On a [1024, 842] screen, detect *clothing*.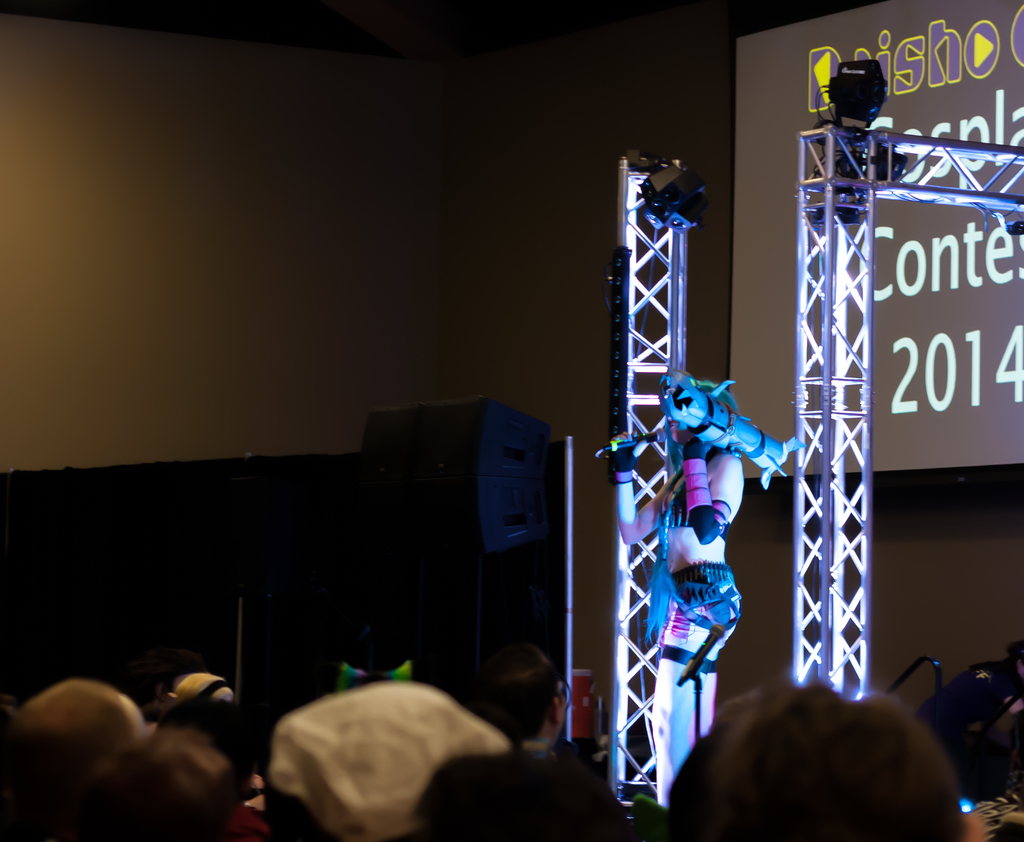
crop(676, 505, 760, 693).
